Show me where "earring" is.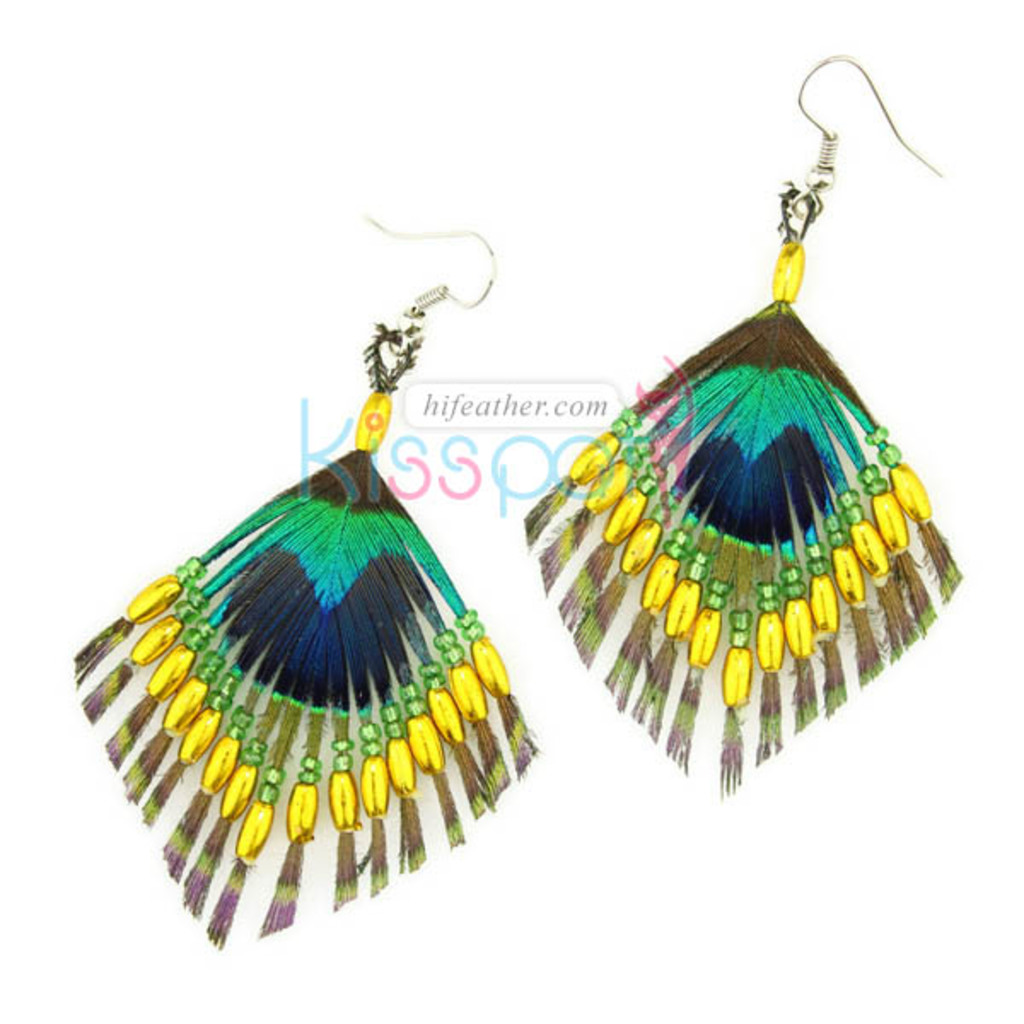
"earring" is at box=[67, 220, 538, 952].
